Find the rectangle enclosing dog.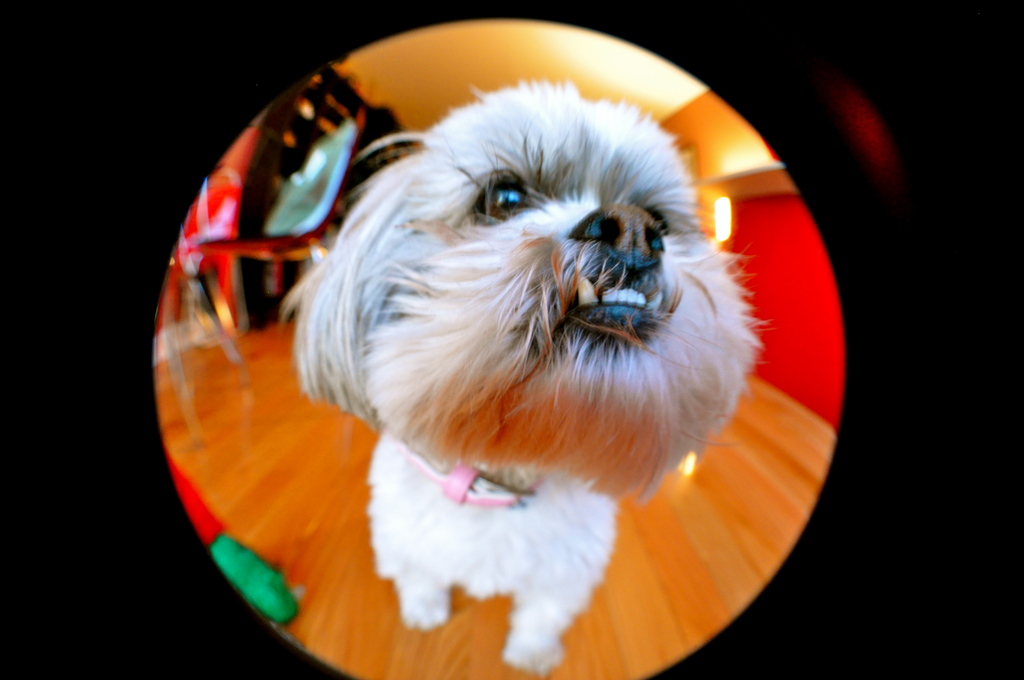
bbox=[273, 77, 772, 677].
